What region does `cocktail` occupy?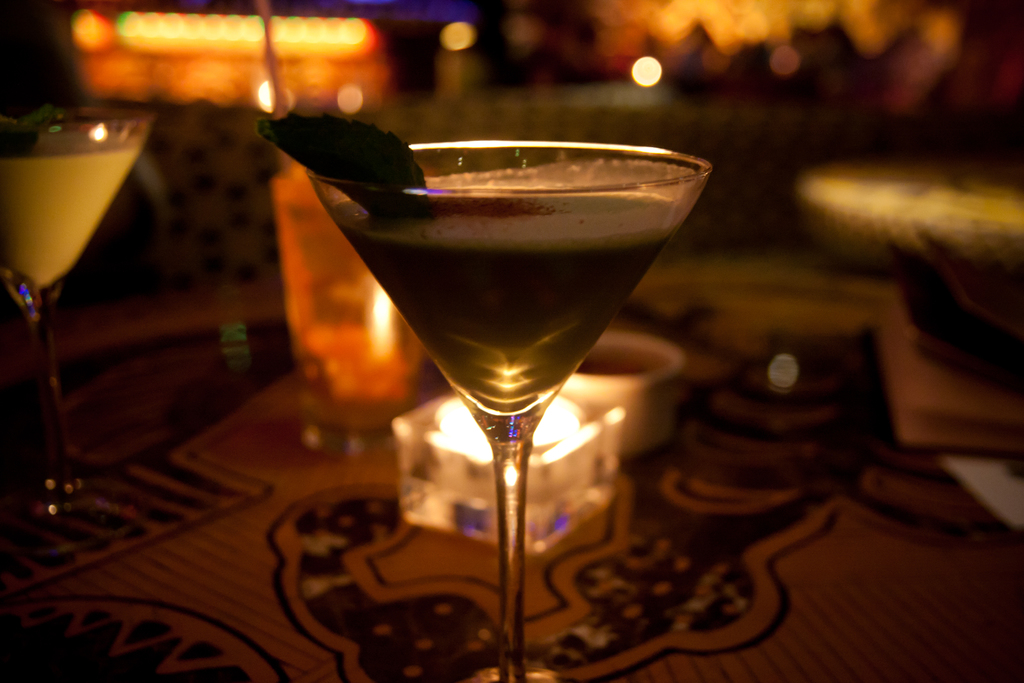
locate(0, 104, 150, 522).
